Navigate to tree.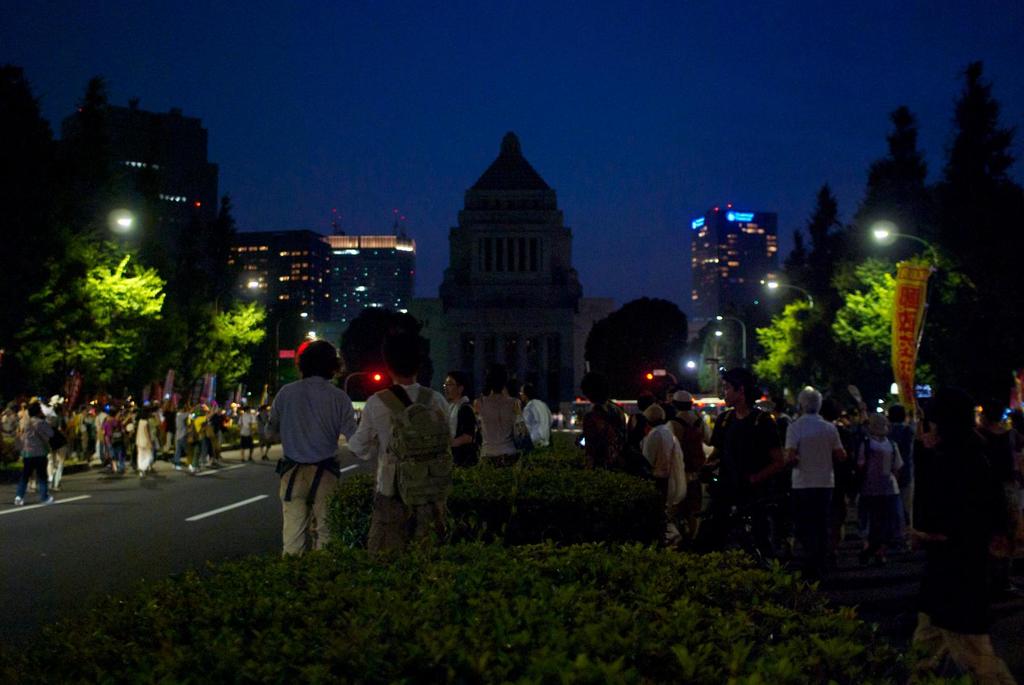
Navigation target: (x1=61, y1=77, x2=116, y2=197).
